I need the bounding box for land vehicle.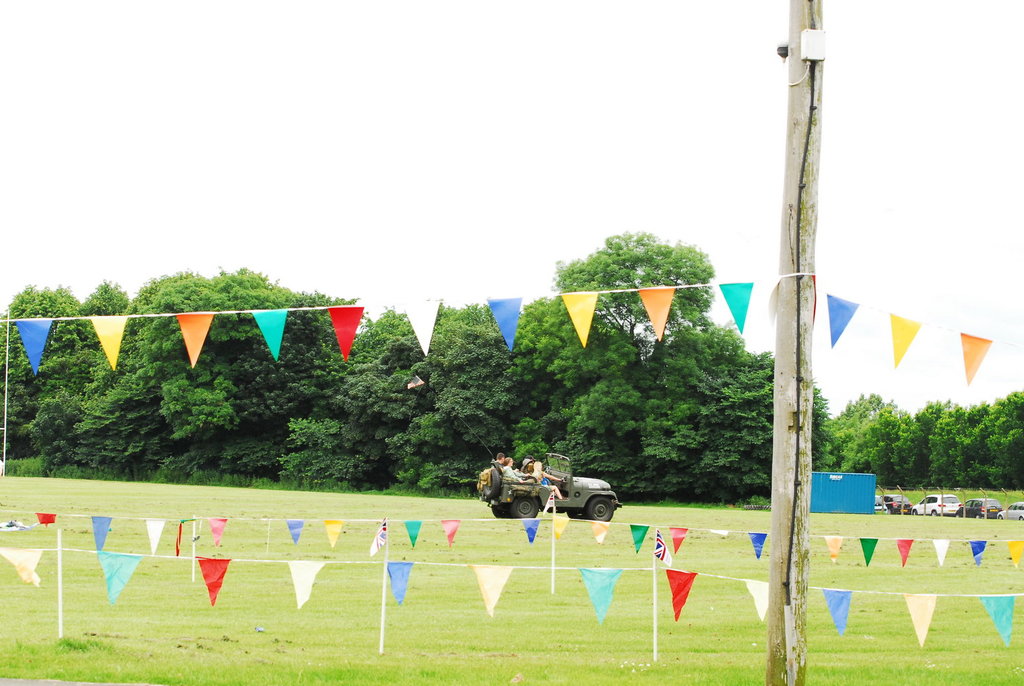
Here it is: pyautogui.locateOnScreen(471, 466, 625, 532).
